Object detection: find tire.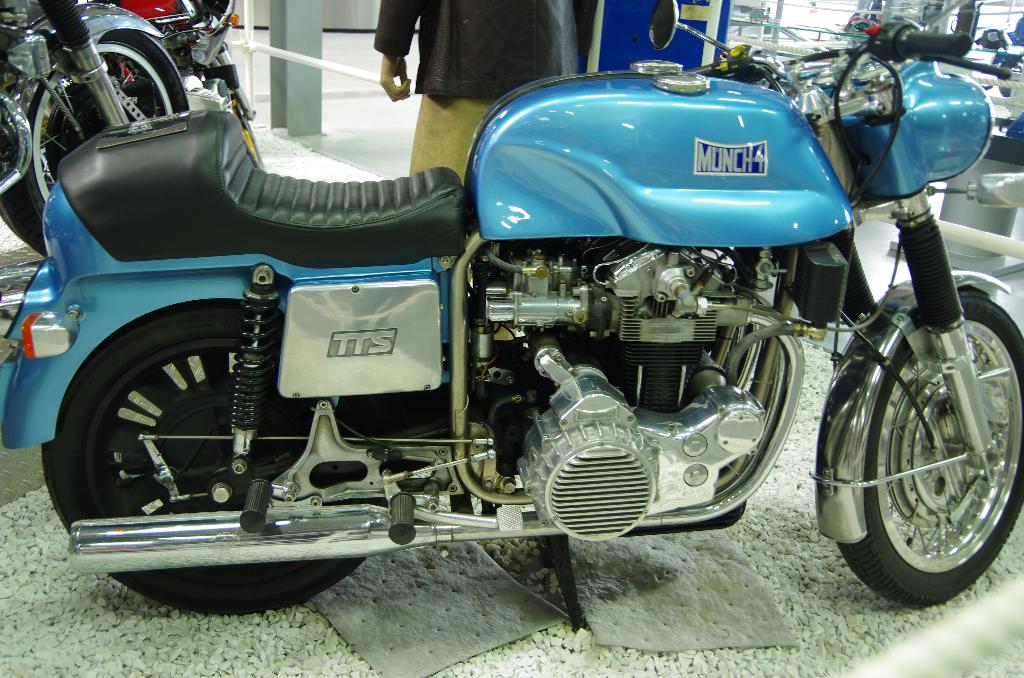
(43,312,408,617).
